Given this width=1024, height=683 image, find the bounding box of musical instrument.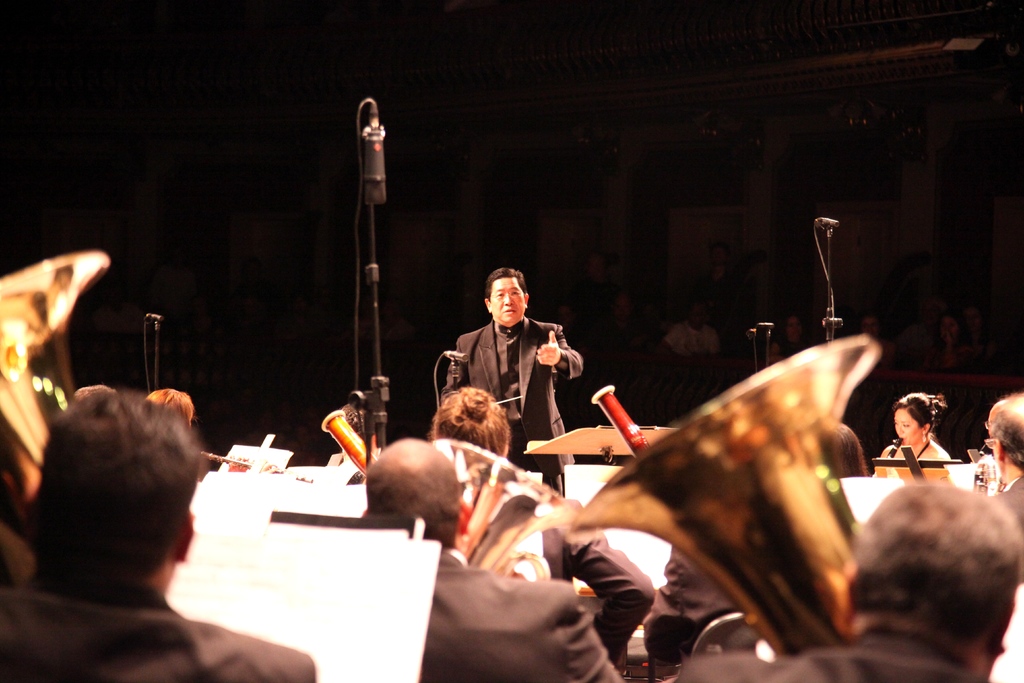
x1=0 y1=247 x2=119 y2=555.
